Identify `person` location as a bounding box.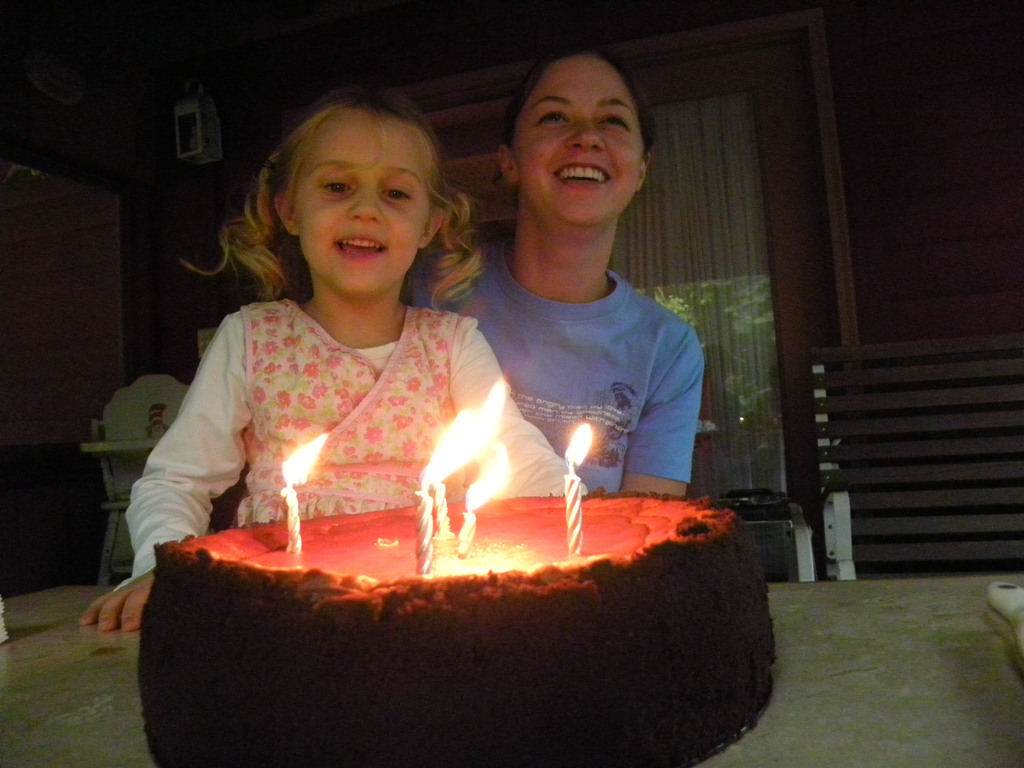
x1=79 y1=89 x2=597 y2=636.
